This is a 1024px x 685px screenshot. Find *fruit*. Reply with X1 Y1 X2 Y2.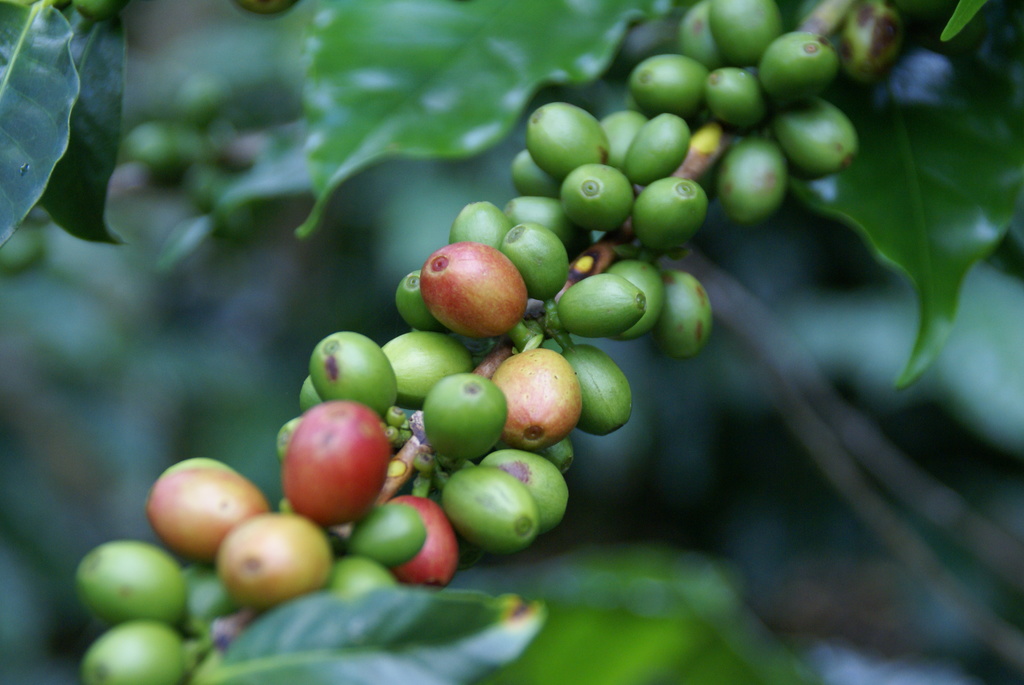
627 167 703 255.
